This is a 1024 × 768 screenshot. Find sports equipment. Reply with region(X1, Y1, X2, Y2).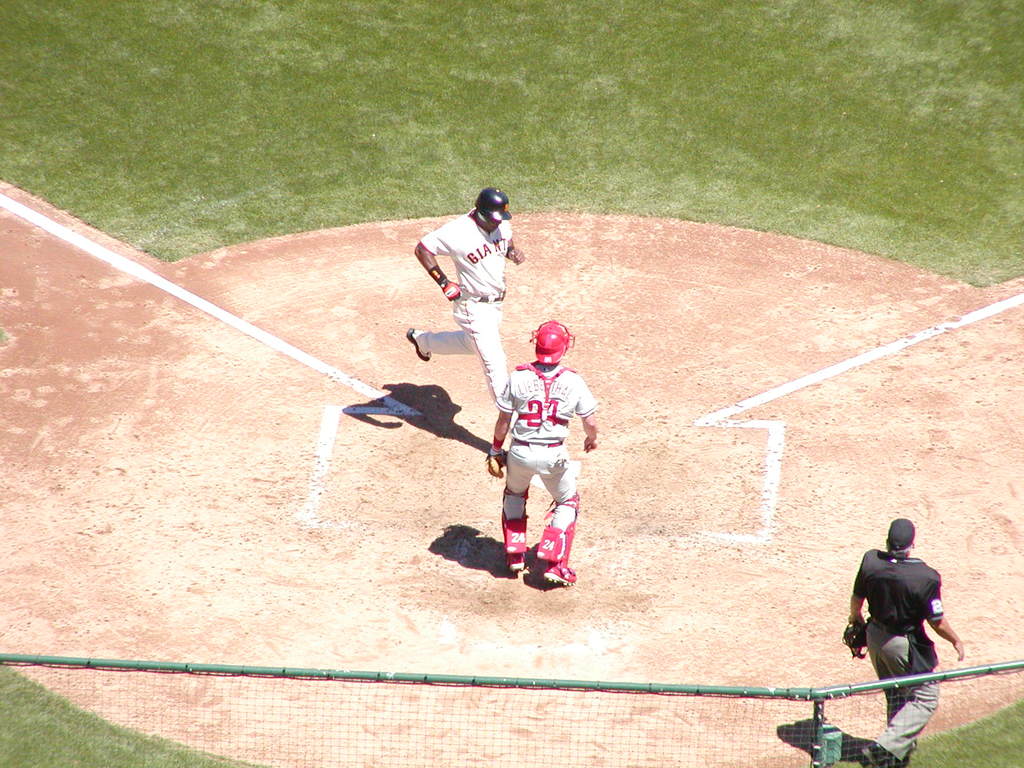
region(503, 554, 524, 572).
